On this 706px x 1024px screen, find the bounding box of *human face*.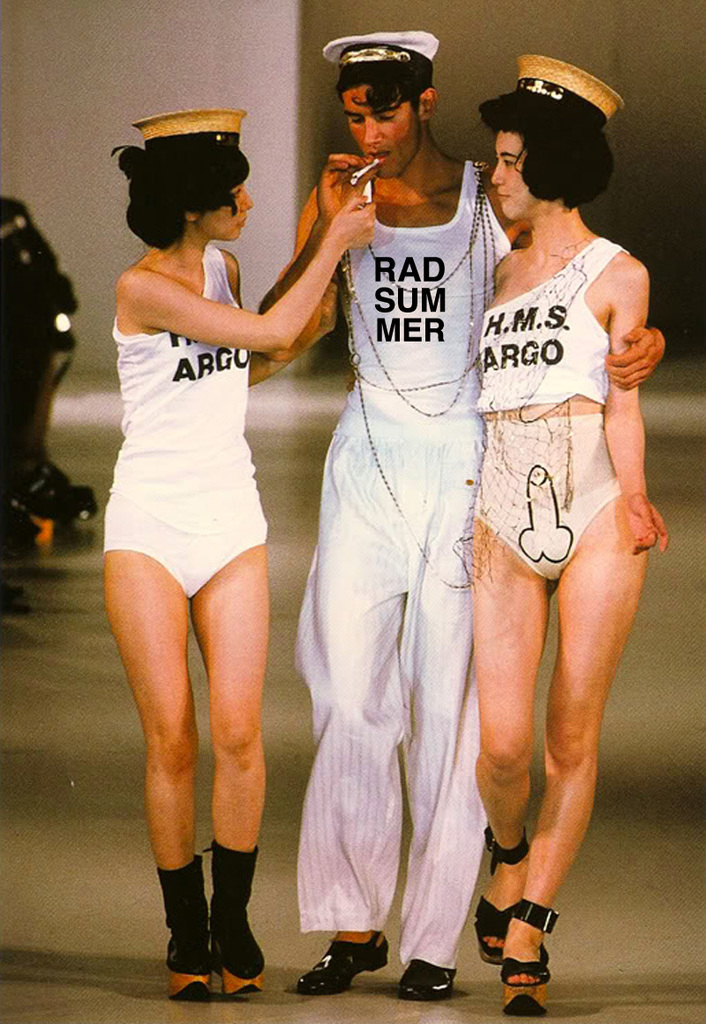
Bounding box: bbox=(204, 177, 255, 242).
